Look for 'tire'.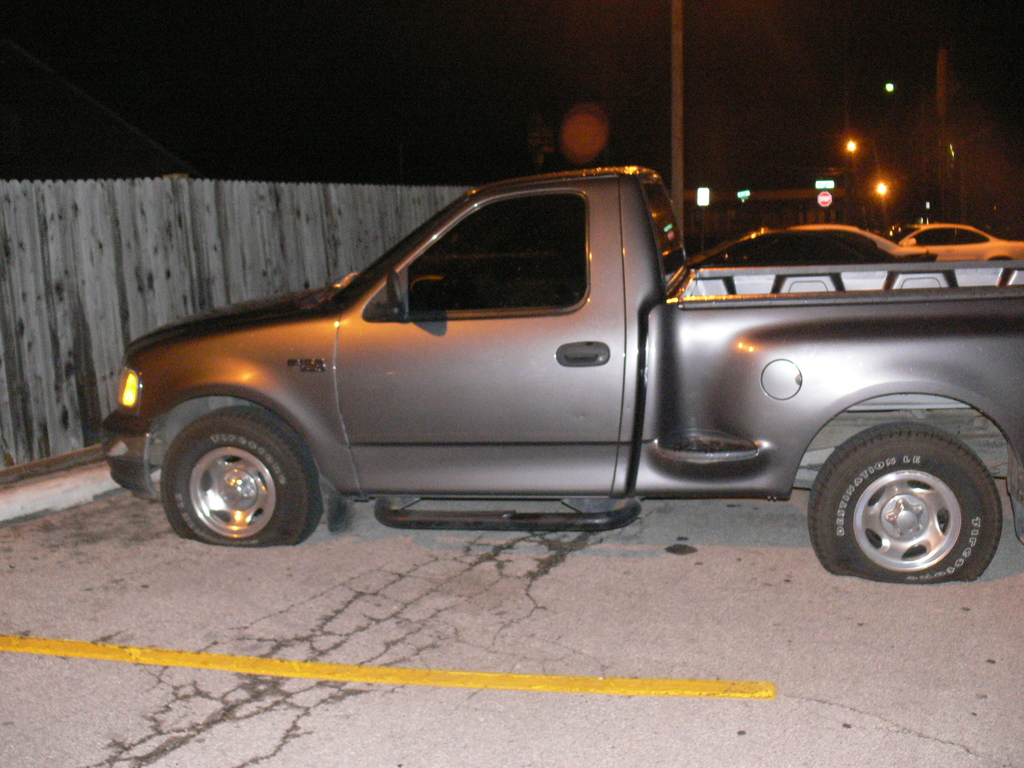
Found: Rect(157, 405, 324, 547).
